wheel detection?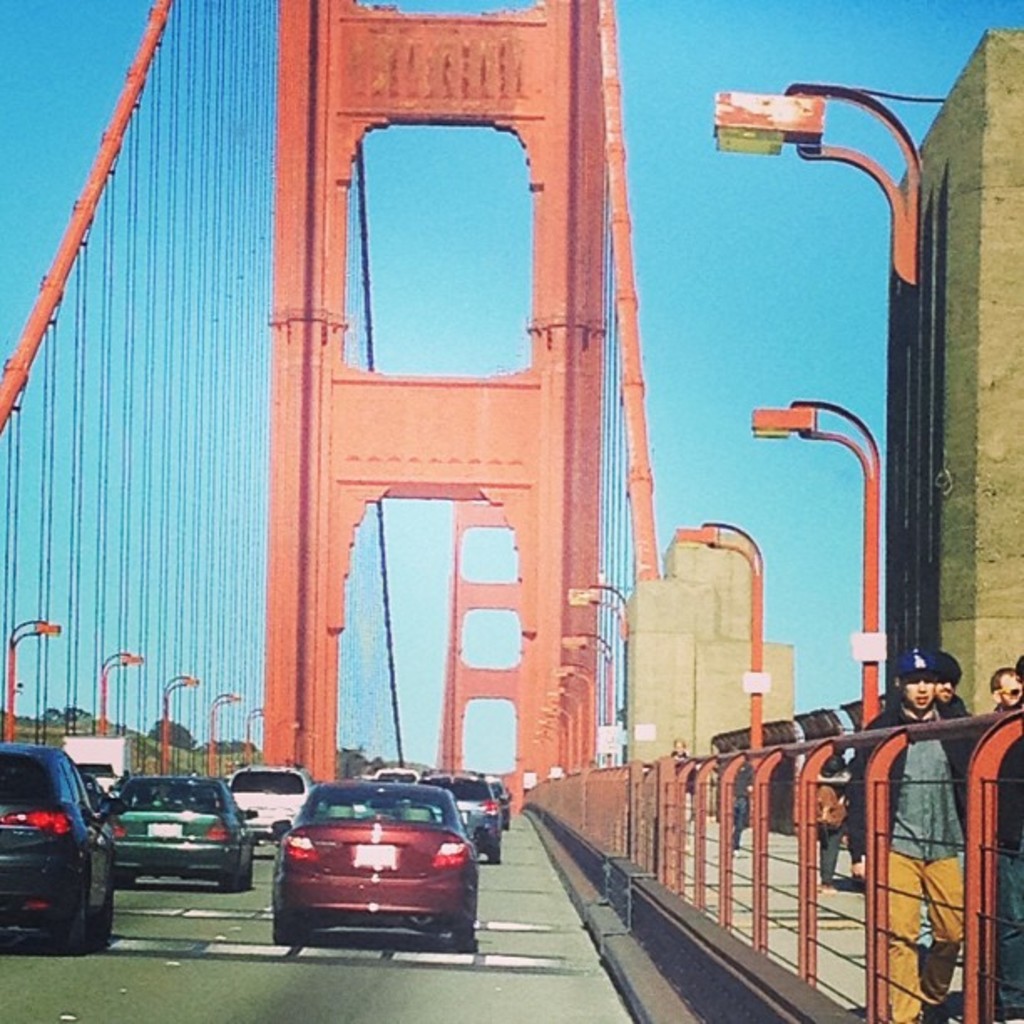
<region>484, 833, 504, 860</region>
